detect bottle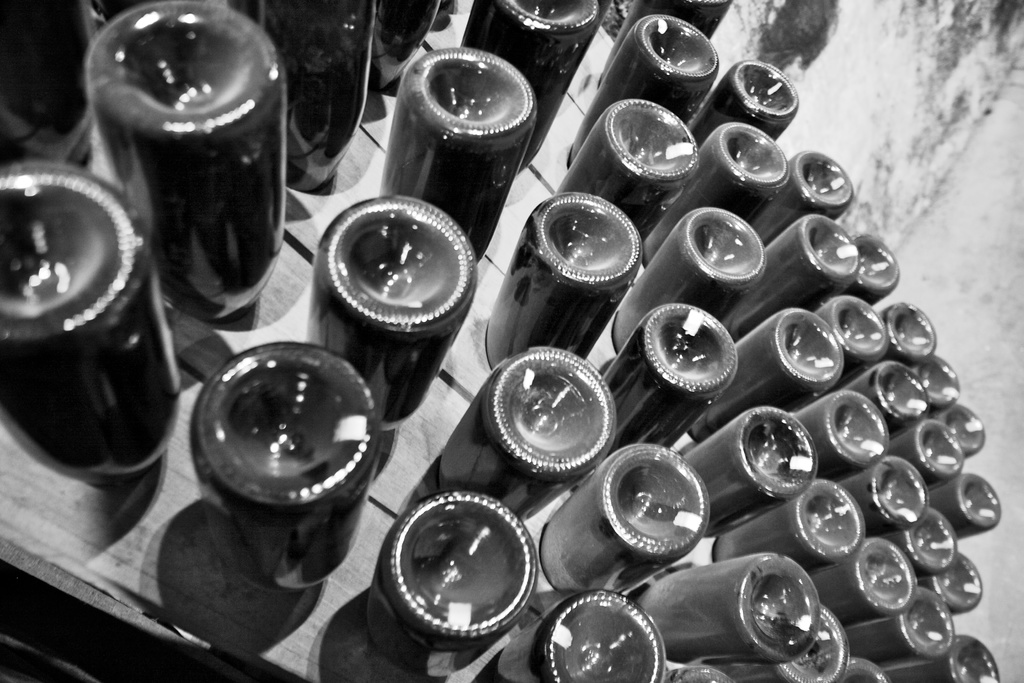
<region>235, 0, 373, 192</region>
